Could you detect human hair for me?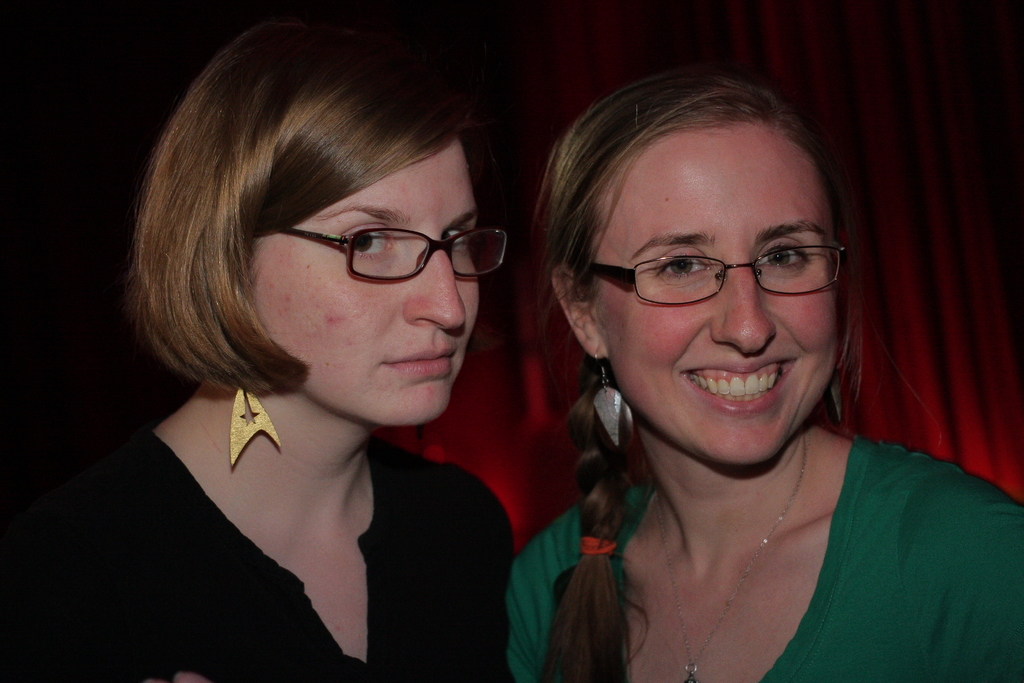
Detection result: <box>534,64,865,682</box>.
